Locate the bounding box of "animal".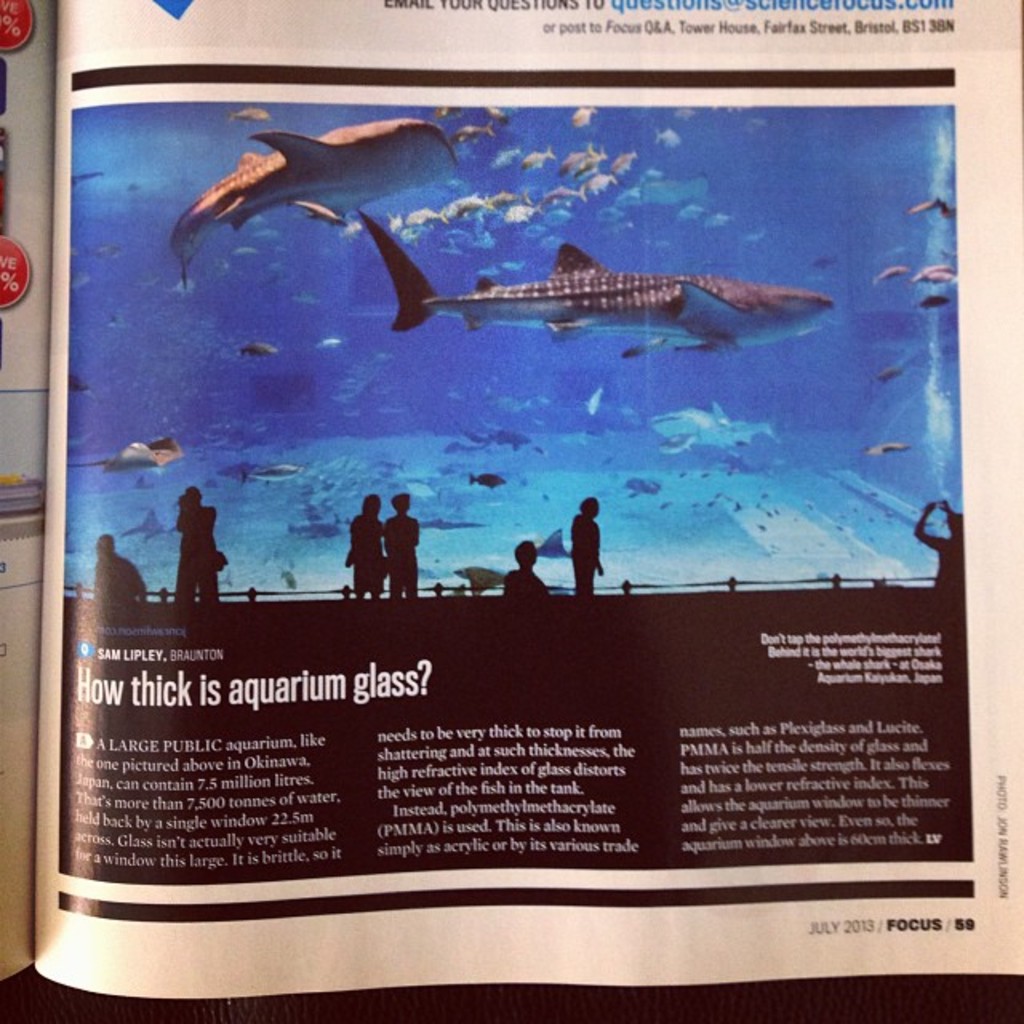
Bounding box: bbox=[429, 109, 461, 118].
